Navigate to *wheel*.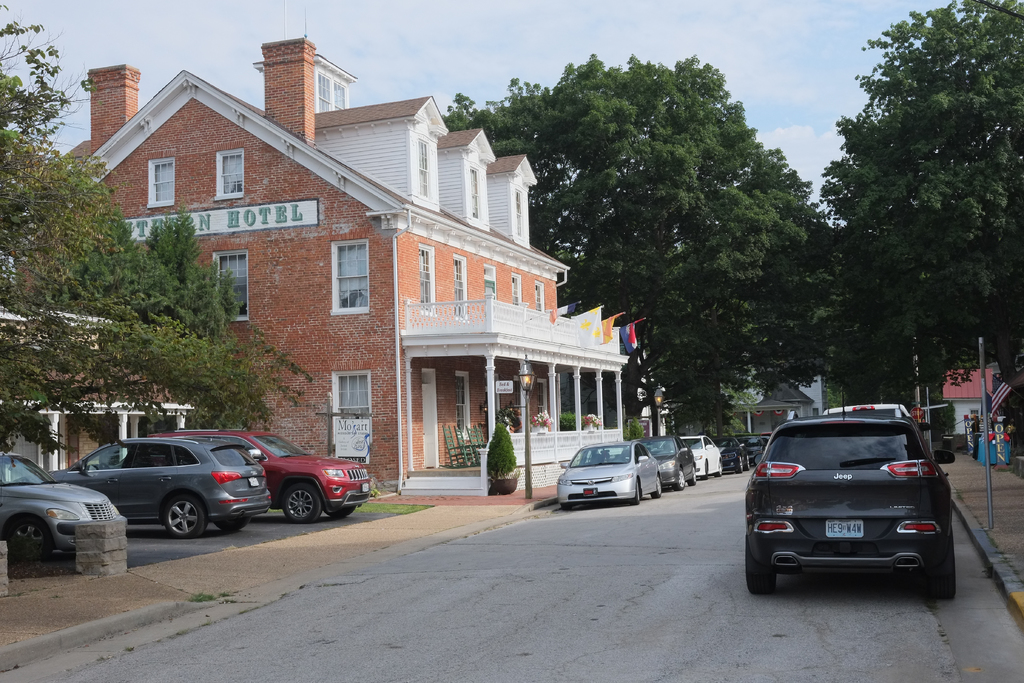
Navigation target: {"left": 4, "top": 515, "right": 51, "bottom": 559}.
